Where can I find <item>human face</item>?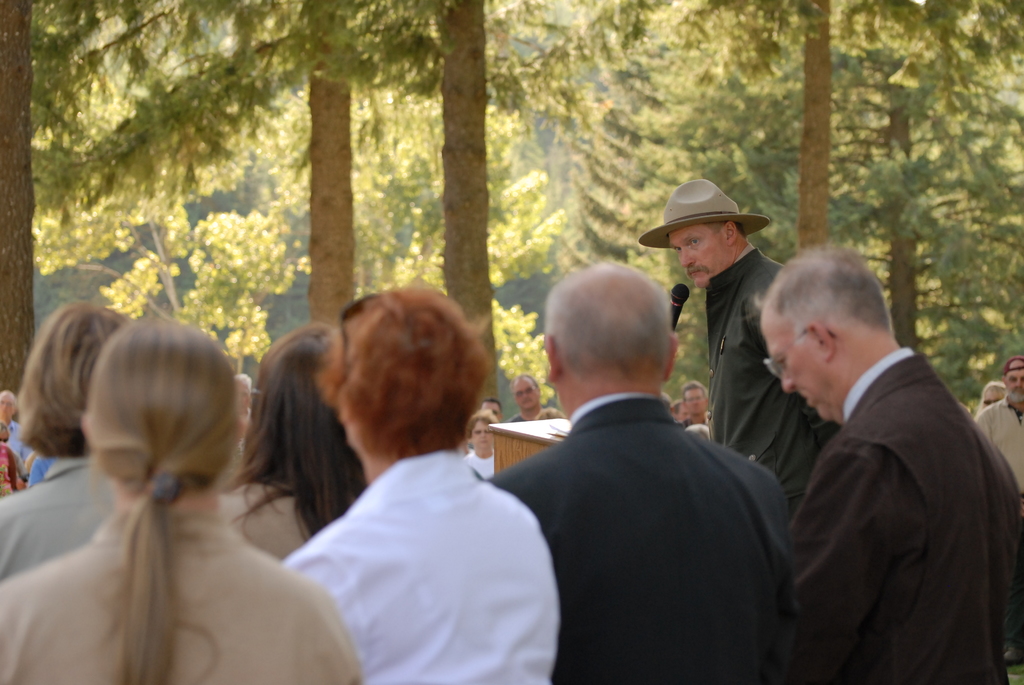
You can find it at 685, 387, 705, 418.
